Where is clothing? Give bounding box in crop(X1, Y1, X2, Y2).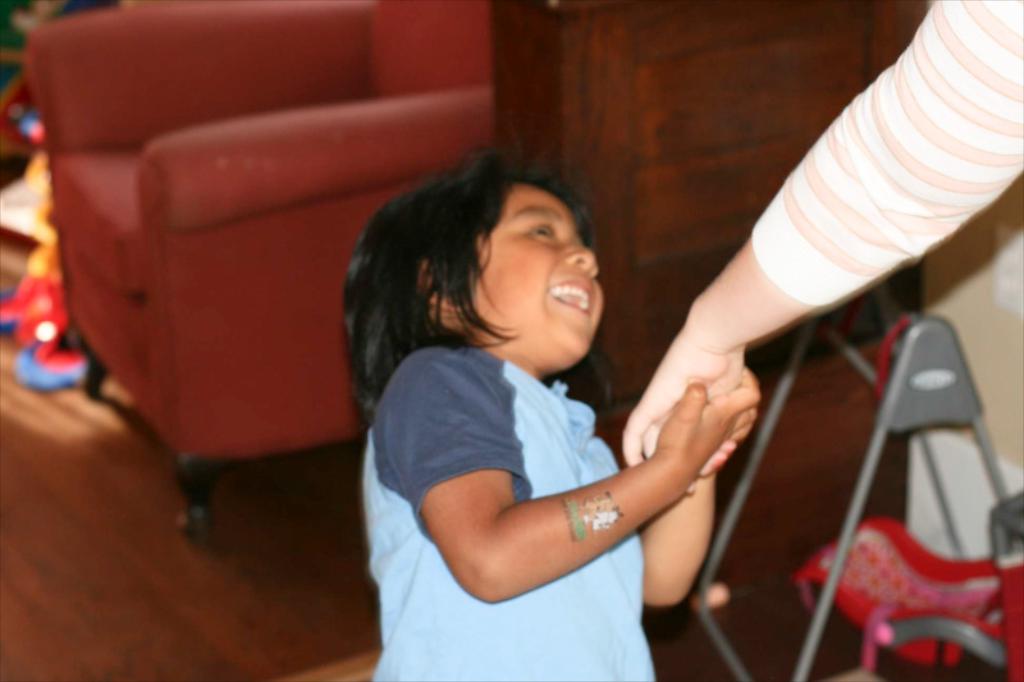
crop(388, 288, 753, 633).
